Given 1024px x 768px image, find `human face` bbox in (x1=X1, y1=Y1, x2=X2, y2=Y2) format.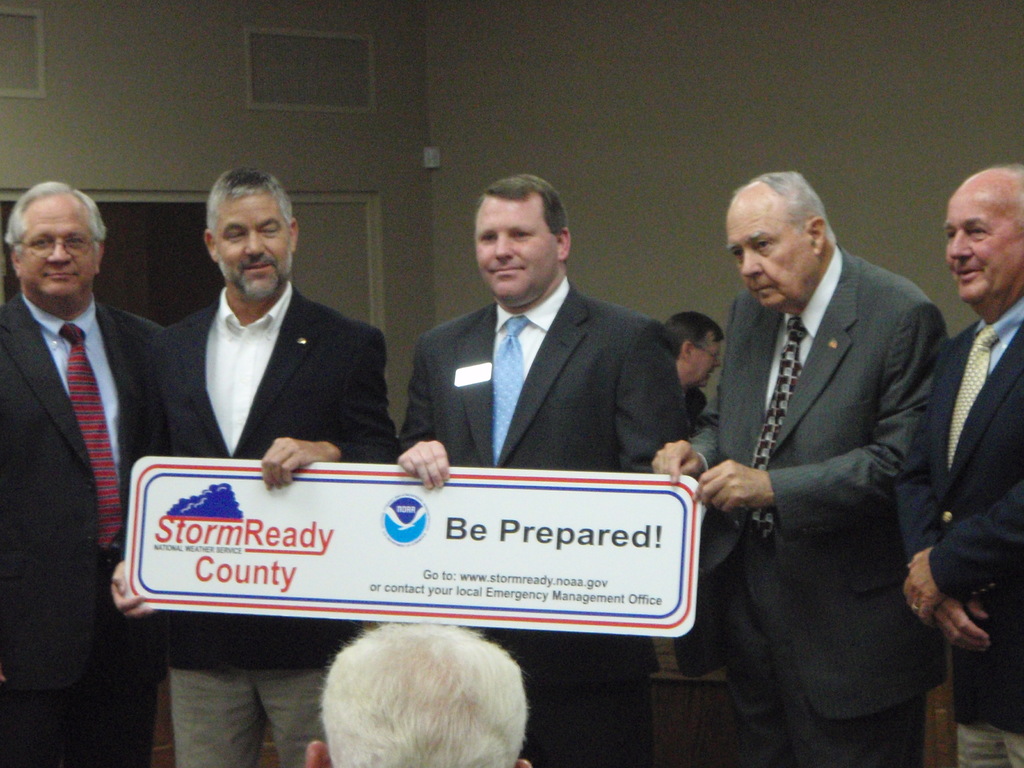
(x1=724, y1=200, x2=810, y2=316).
